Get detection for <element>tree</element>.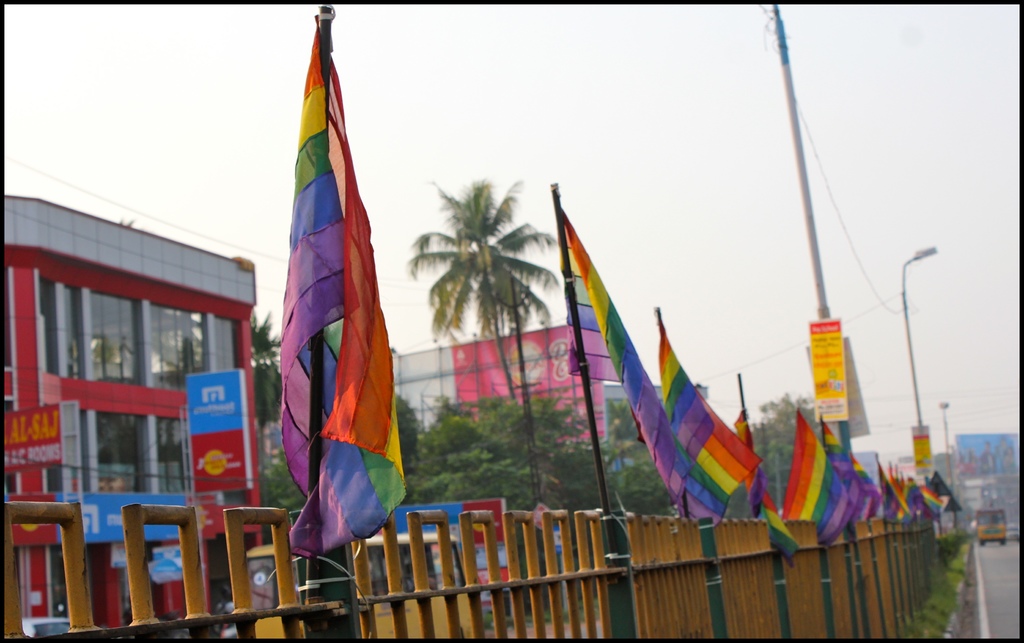
Detection: (x1=249, y1=305, x2=289, y2=516).
